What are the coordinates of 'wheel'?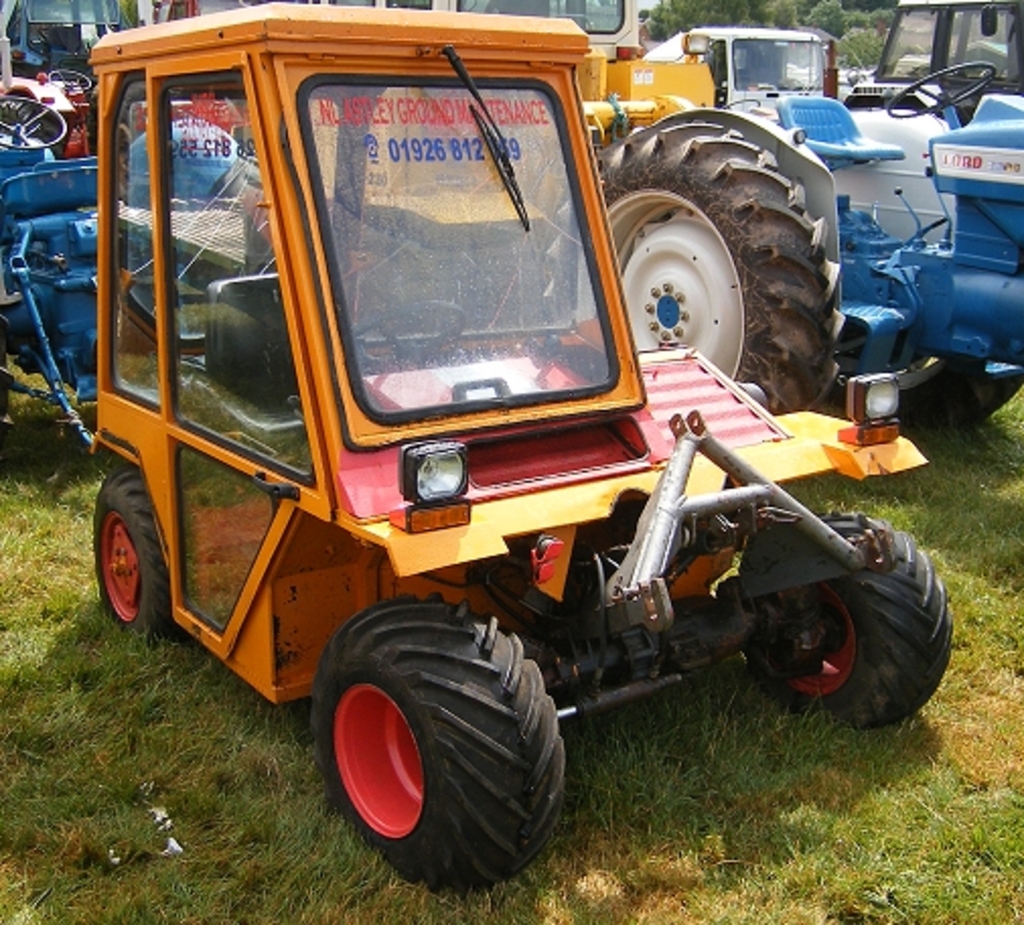
318/604/570/880.
